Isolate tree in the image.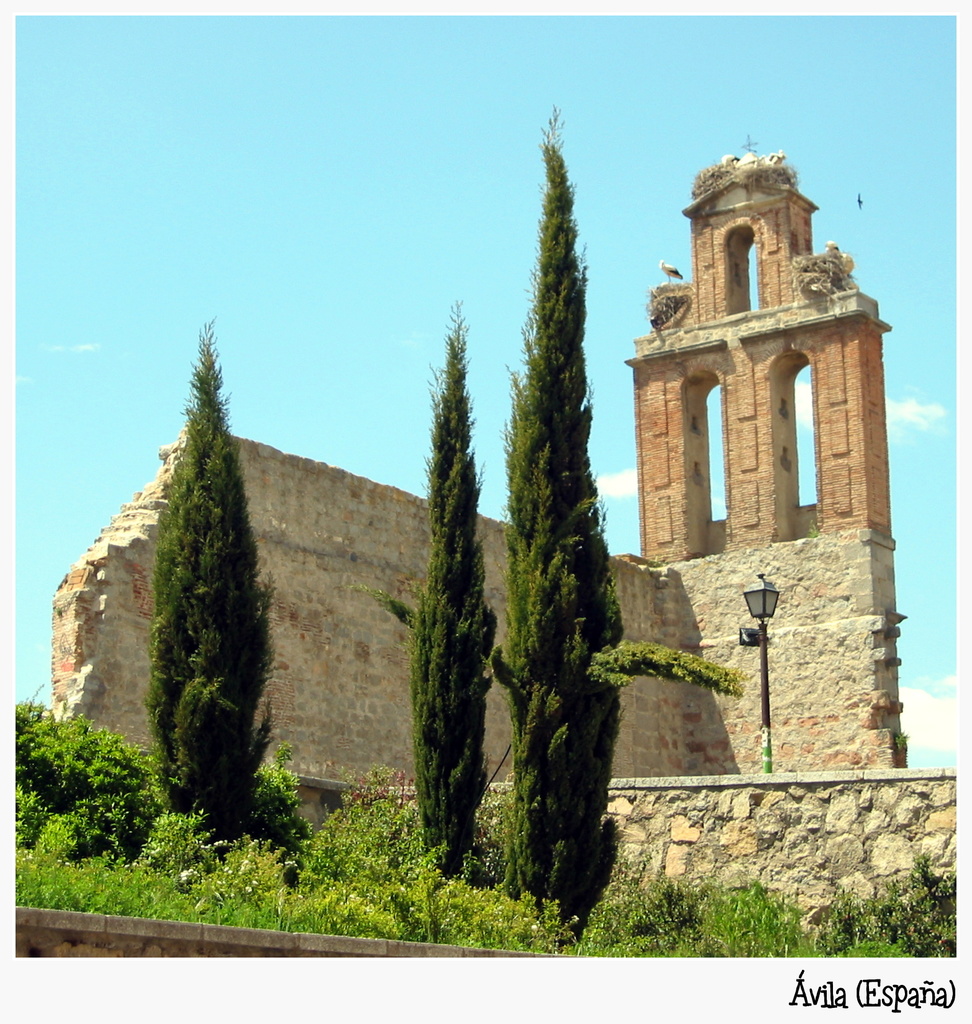
Isolated region: (left=417, top=296, right=496, bottom=861).
